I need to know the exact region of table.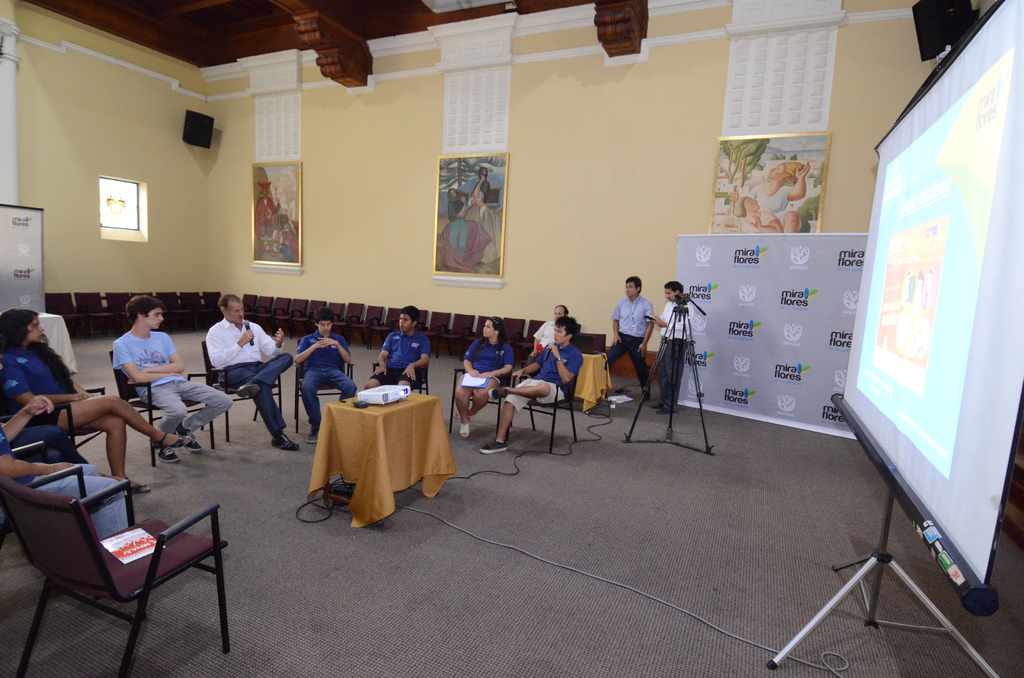
Region: (289, 373, 445, 537).
